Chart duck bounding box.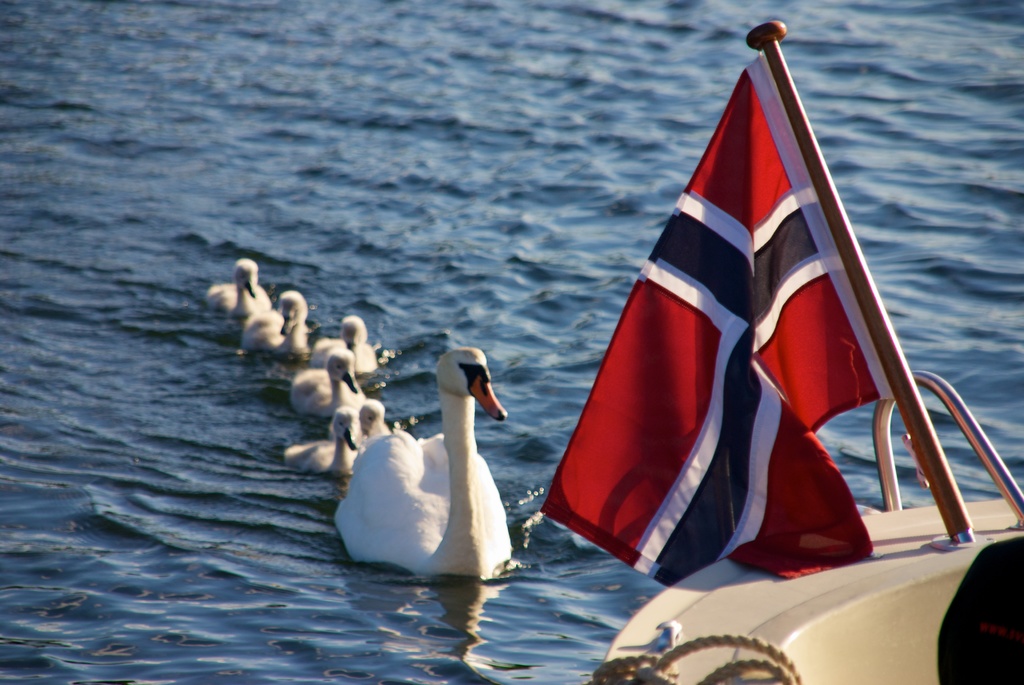
Charted: Rect(278, 407, 362, 472).
